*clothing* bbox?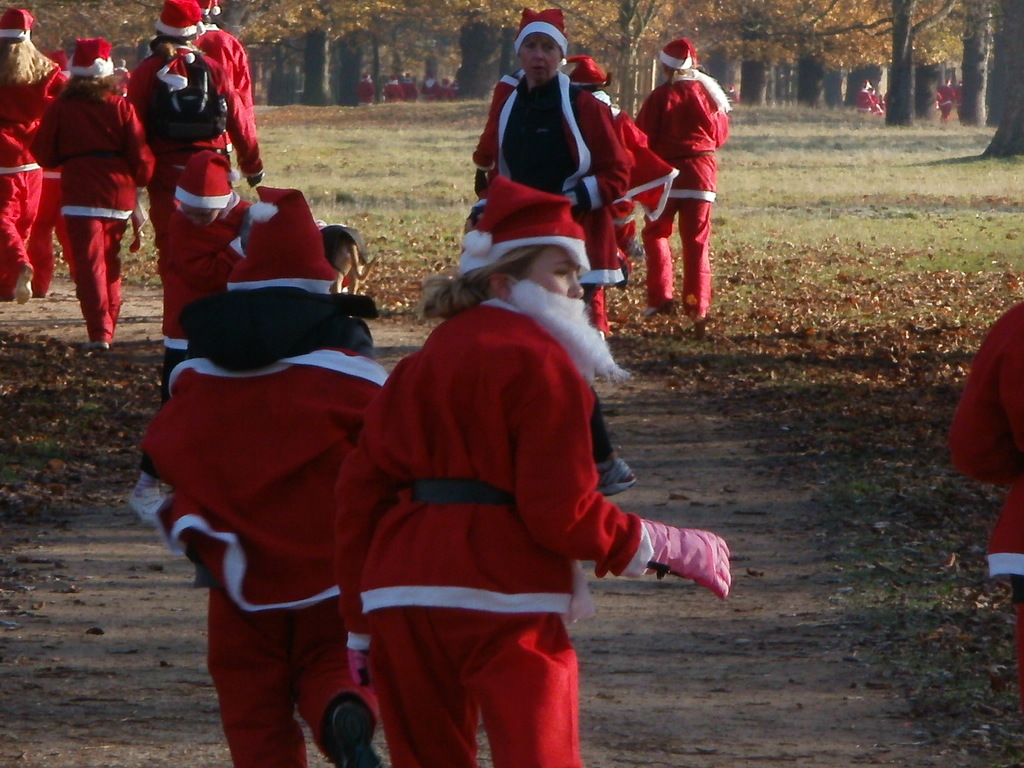
633,86,730,319
